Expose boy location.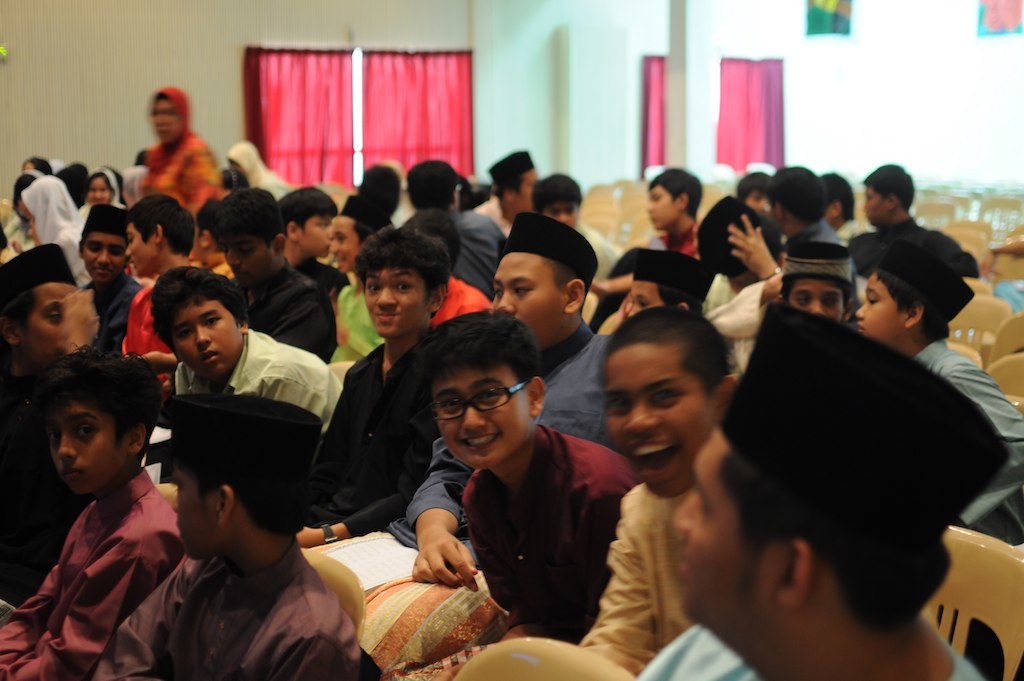
Exposed at 142 265 346 469.
